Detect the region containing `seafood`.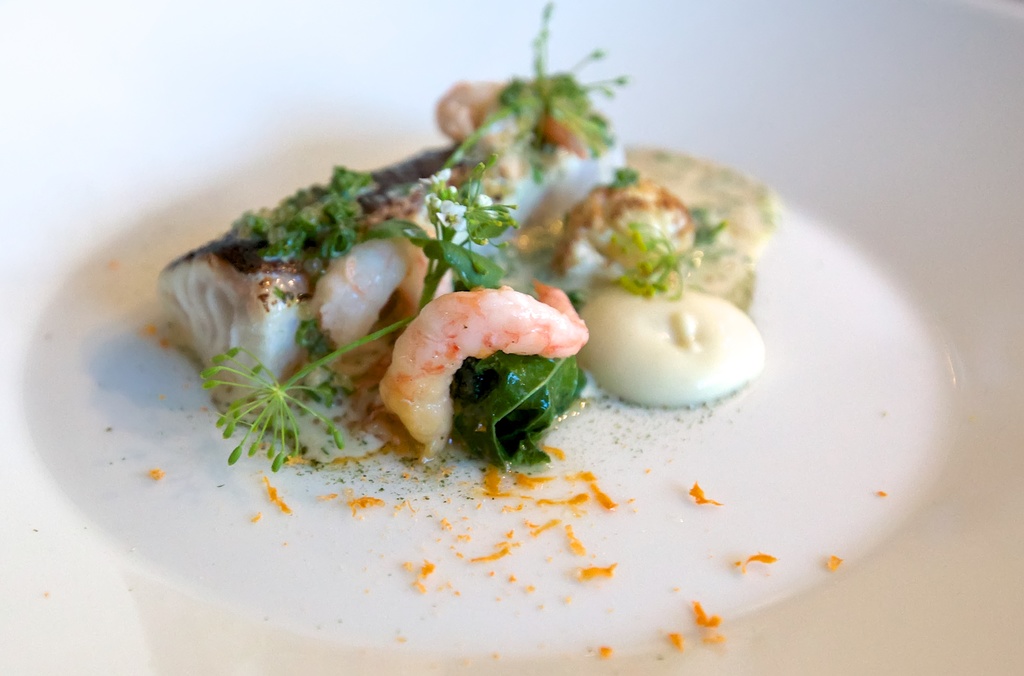
select_region(156, 76, 778, 464).
